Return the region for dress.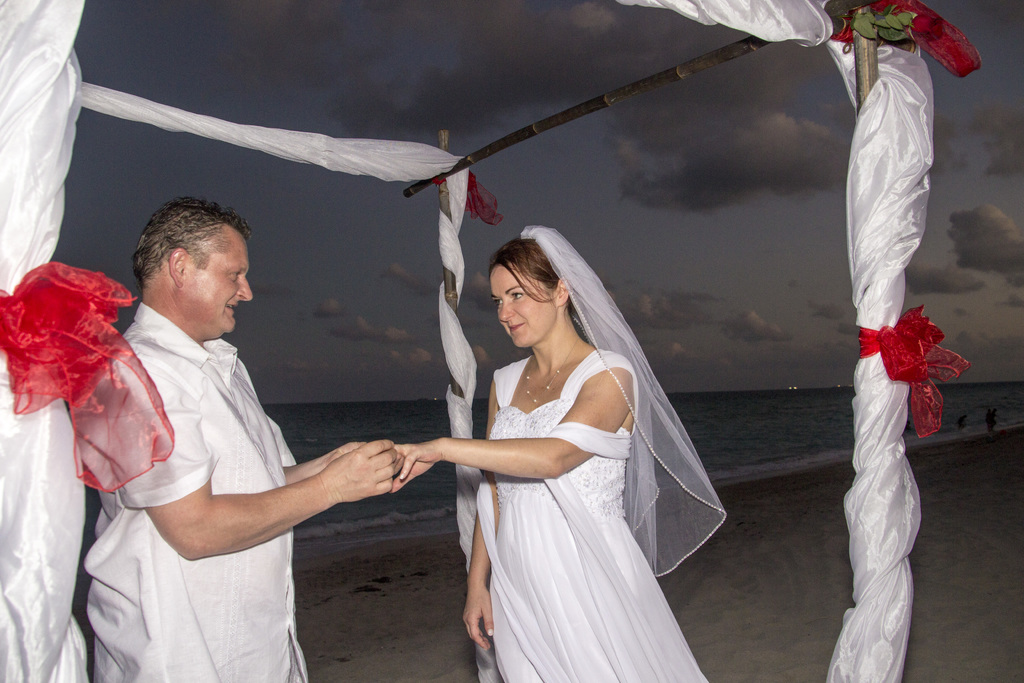
477 347 717 682.
